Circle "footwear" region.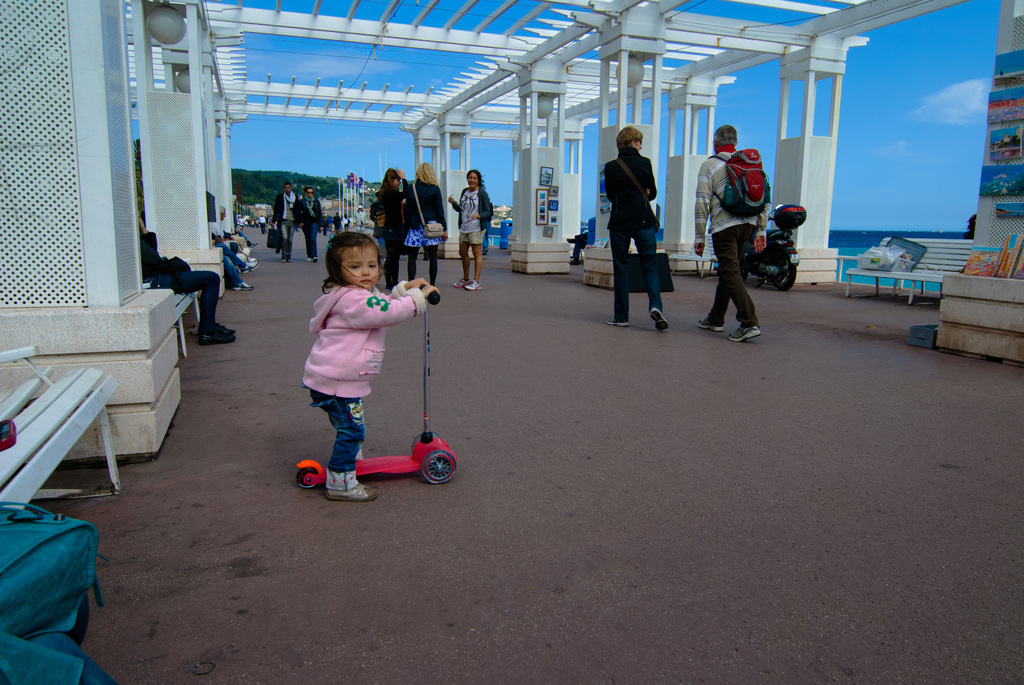
Region: bbox=(237, 282, 252, 292).
